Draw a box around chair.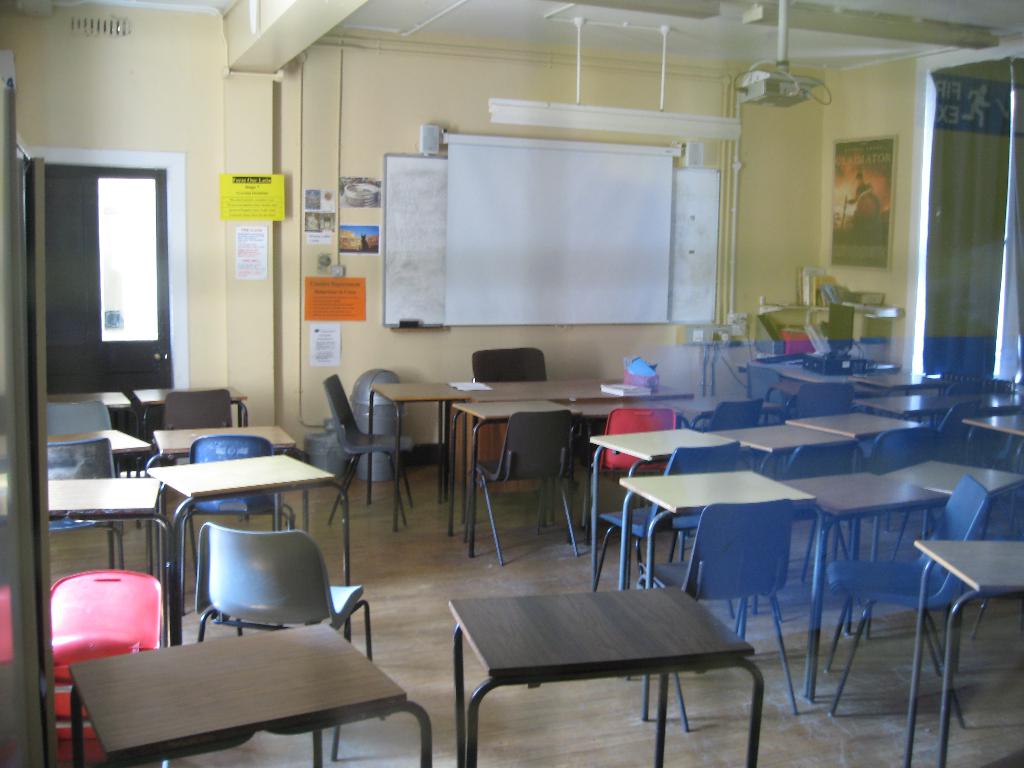
locate(324, 381, 417, 528).
